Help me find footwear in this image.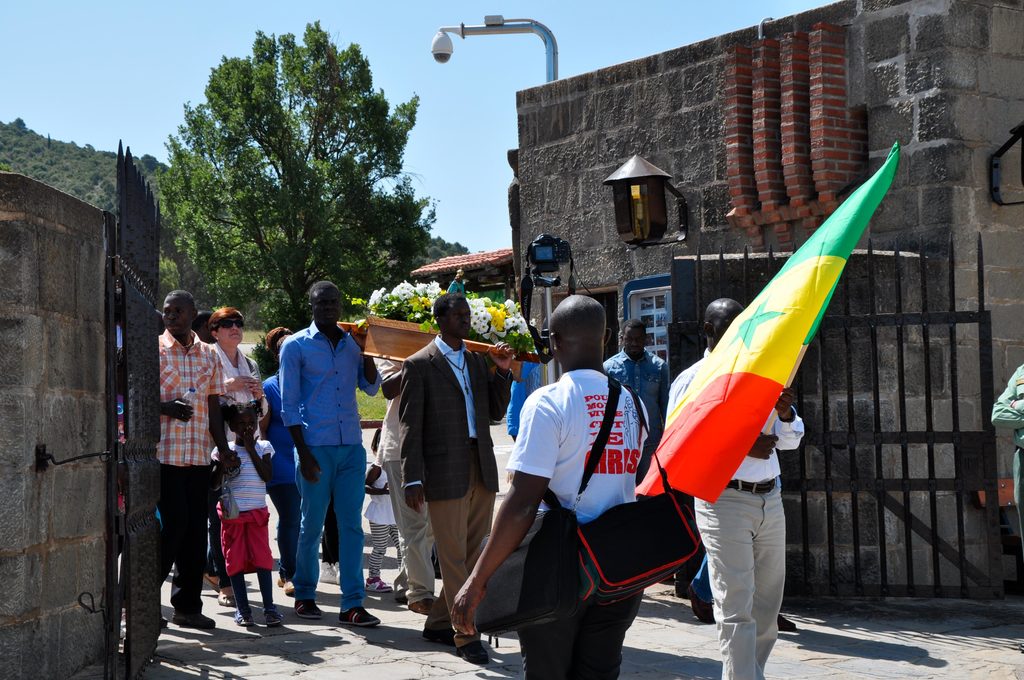
Found it: bbox(282, 579, 294, 595).
